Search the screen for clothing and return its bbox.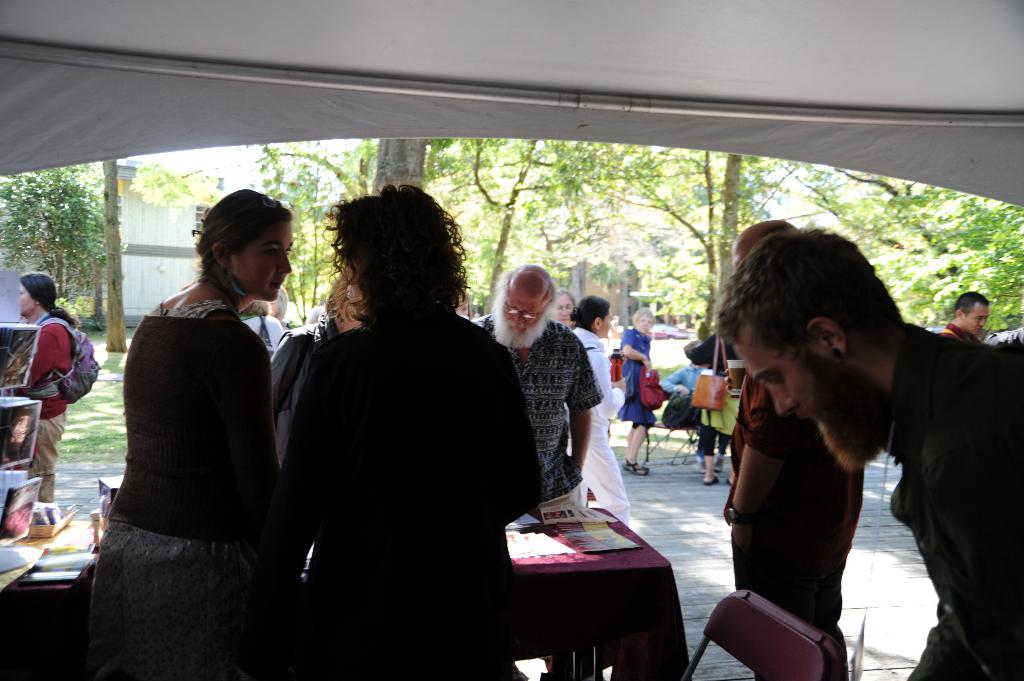
Found: [556, 326, 632, 527].
